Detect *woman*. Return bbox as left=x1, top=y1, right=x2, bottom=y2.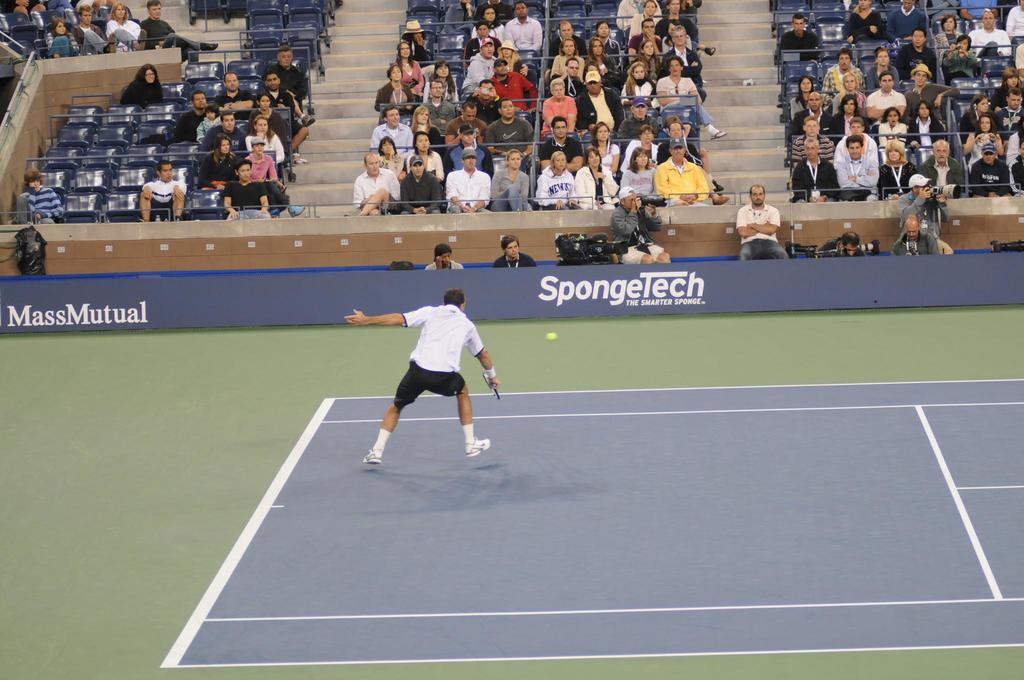
left=833, top=93, right=872, bottom=136.
